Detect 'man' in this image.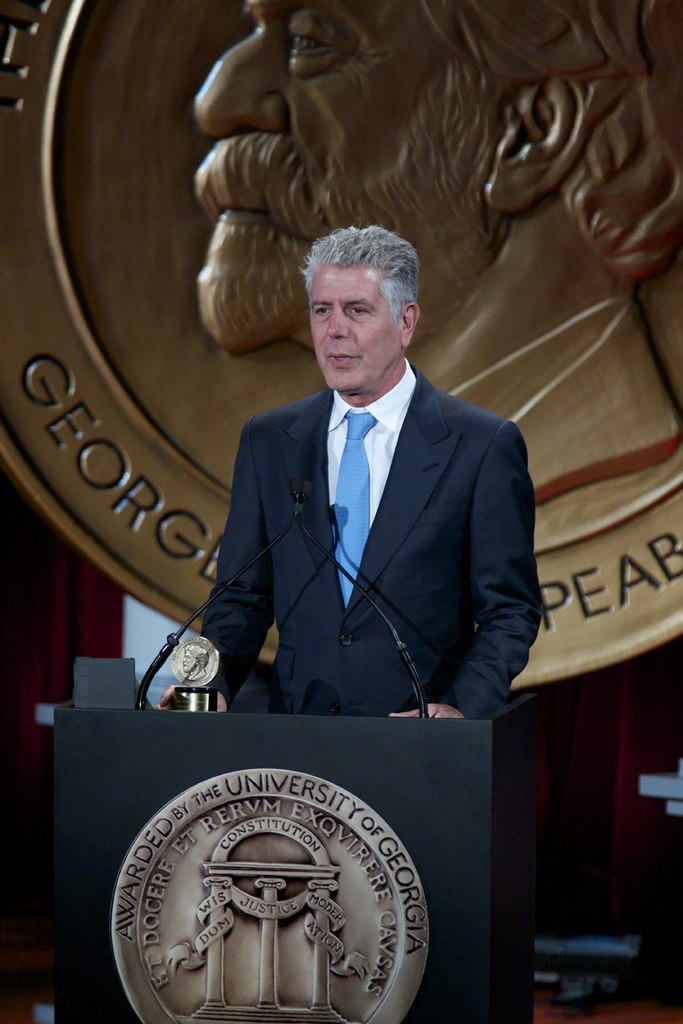
Detection: 197/197/484/688.
